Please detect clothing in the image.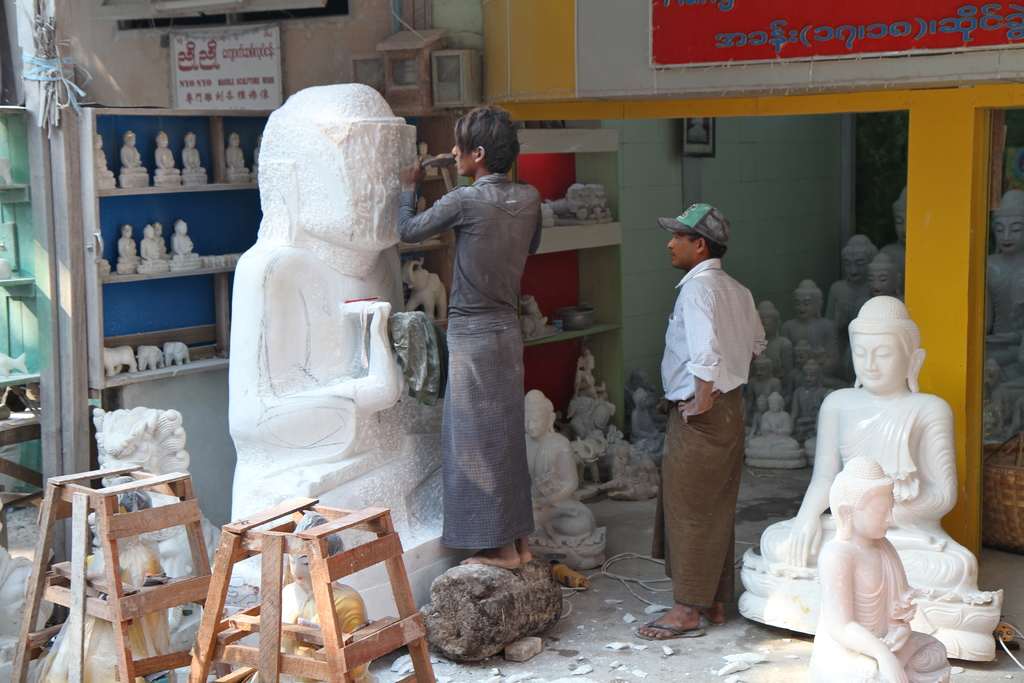
bbox(657, 204, 737, 248).
